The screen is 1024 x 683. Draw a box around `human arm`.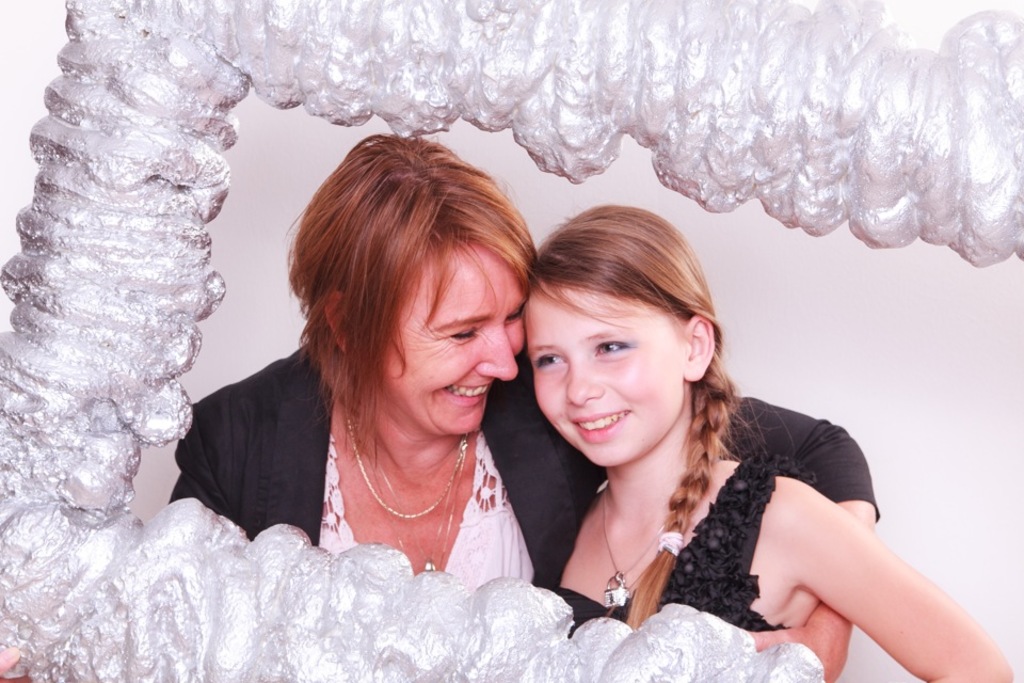
locate(797, 485, 1013, 682).
